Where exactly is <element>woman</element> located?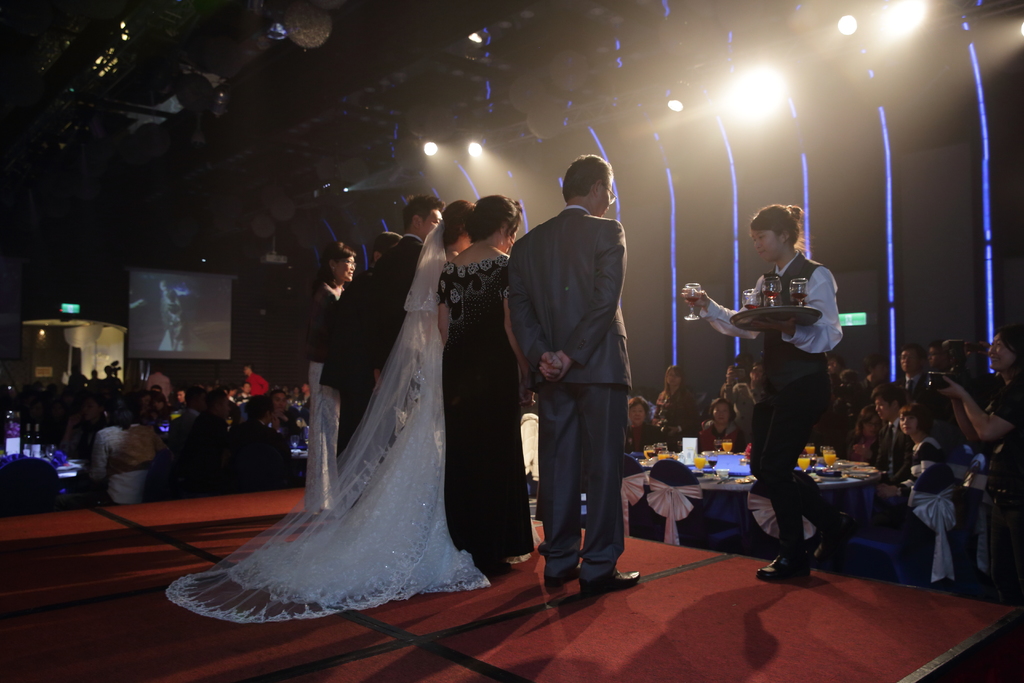
Its bounding box is locate(434, 194, 526, 580).
